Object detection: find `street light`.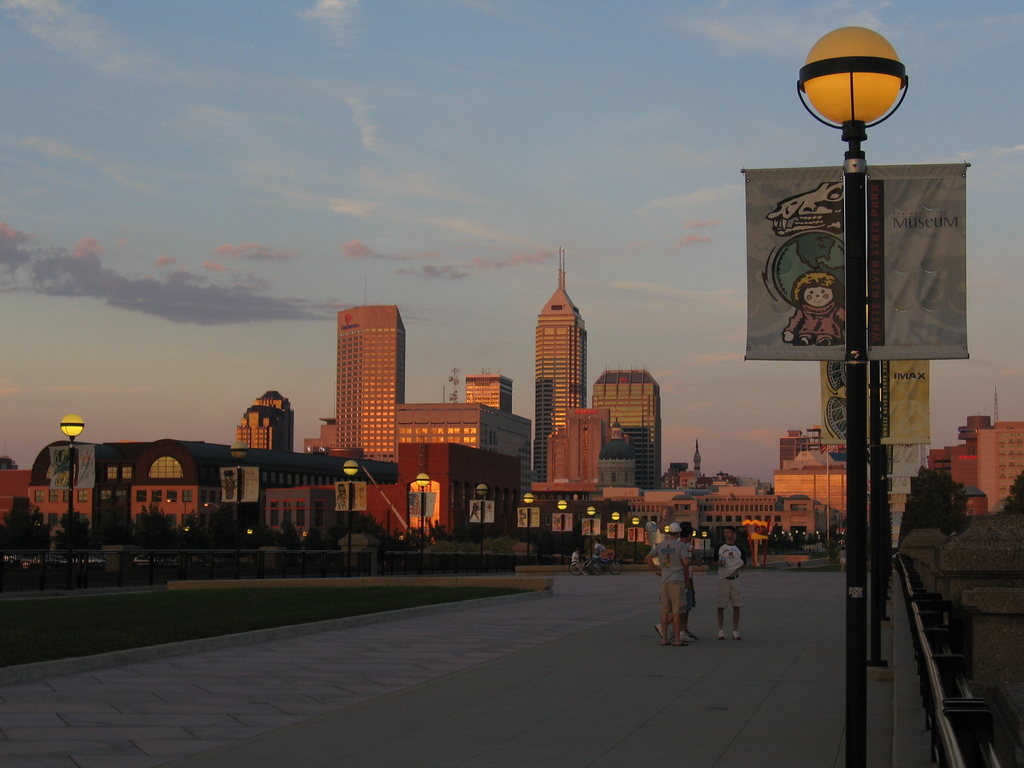
box=[612, 511, 621, 564].
